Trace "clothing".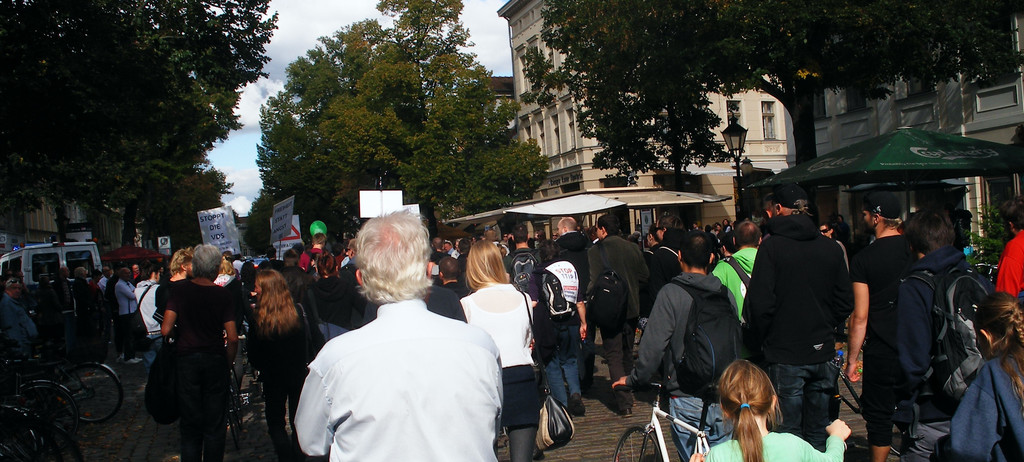
Traced to detection(3, 290, 35, 353).
